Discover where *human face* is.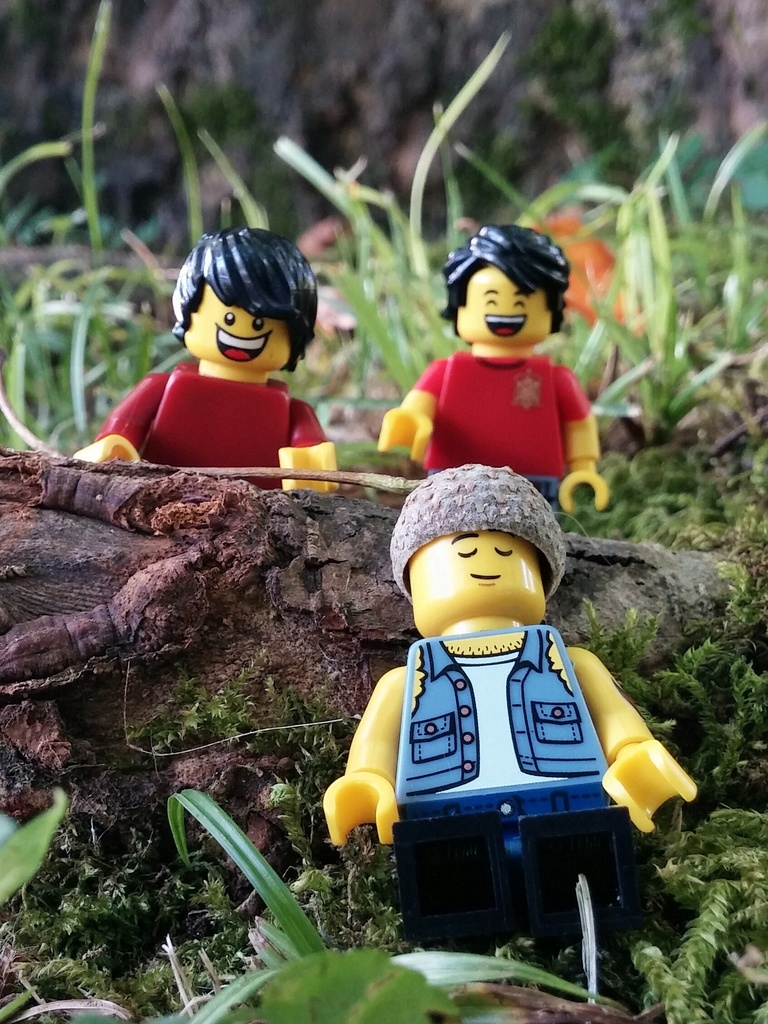
Discovered at 186, 292, 289, 379.
